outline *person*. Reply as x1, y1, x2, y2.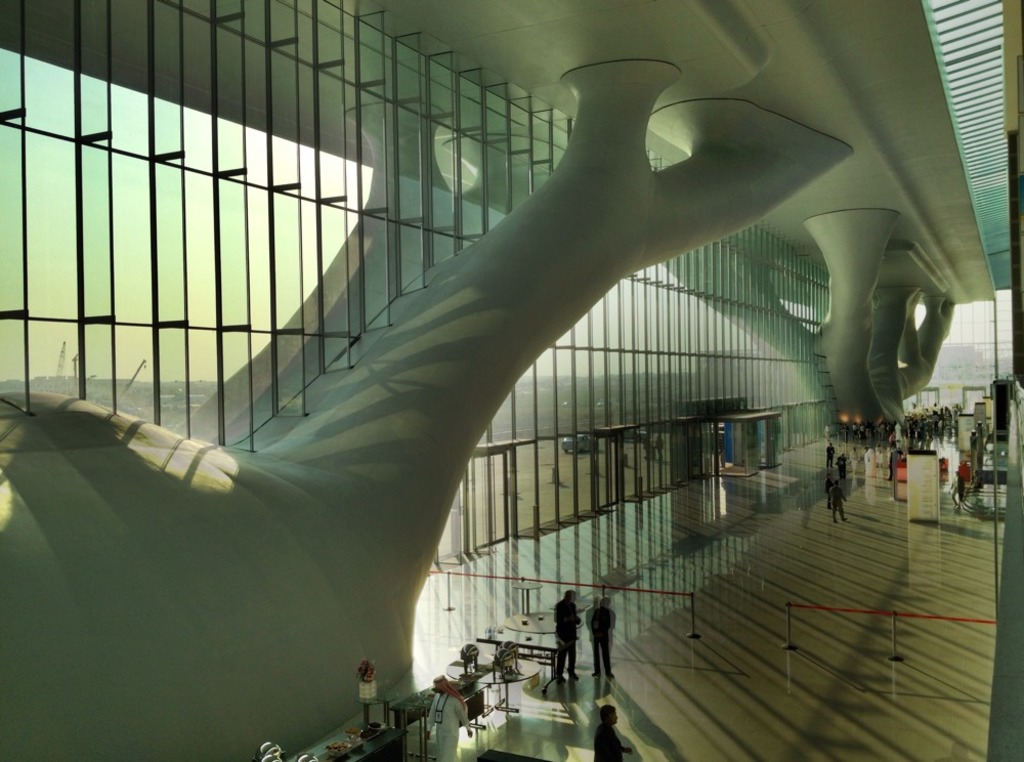
947, 471, 961, 507.
